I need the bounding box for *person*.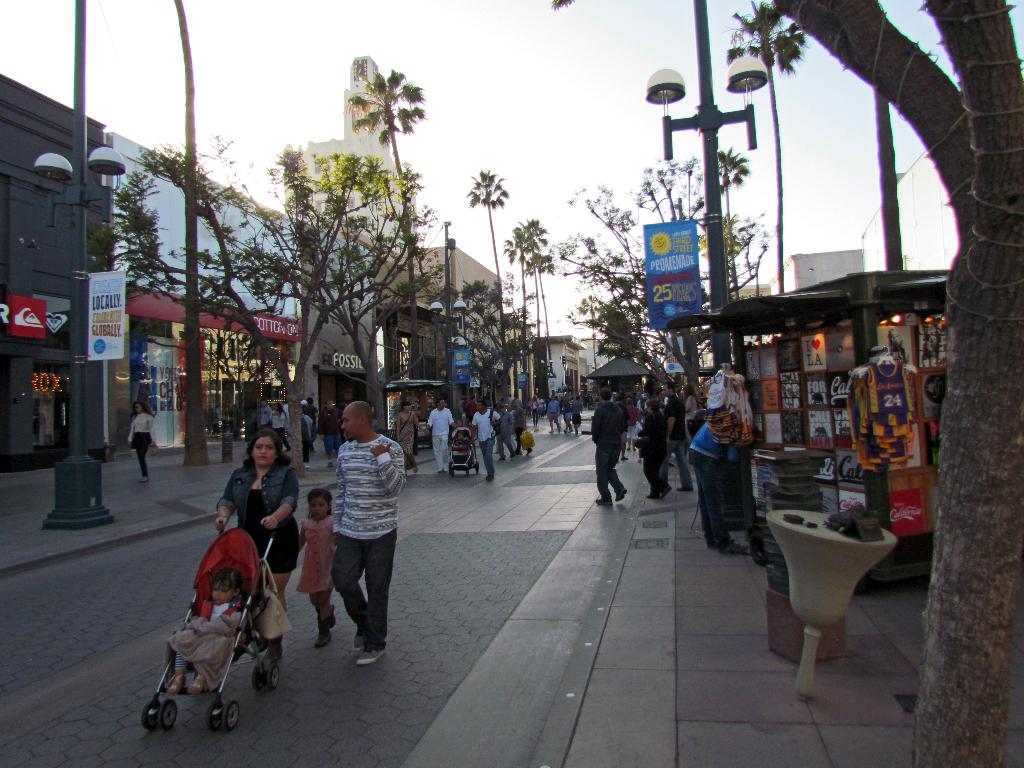
Here it is: 213 428 303 659.
